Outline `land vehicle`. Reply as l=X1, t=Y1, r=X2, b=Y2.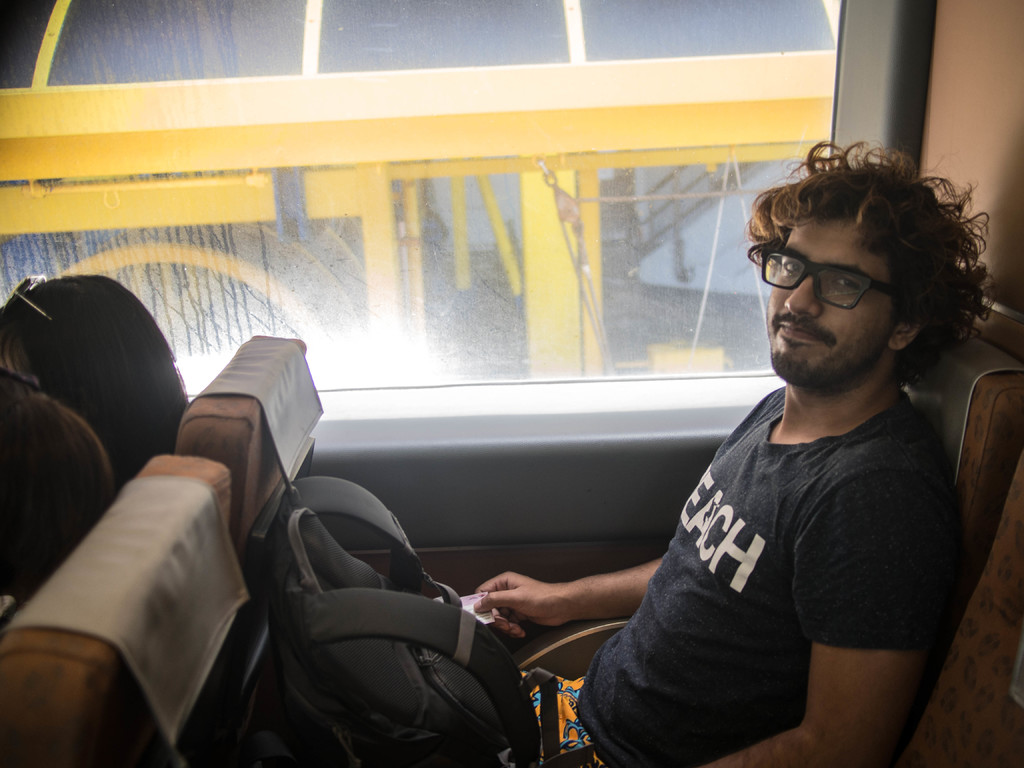
l=0, t=0, r=1021, b=767.
